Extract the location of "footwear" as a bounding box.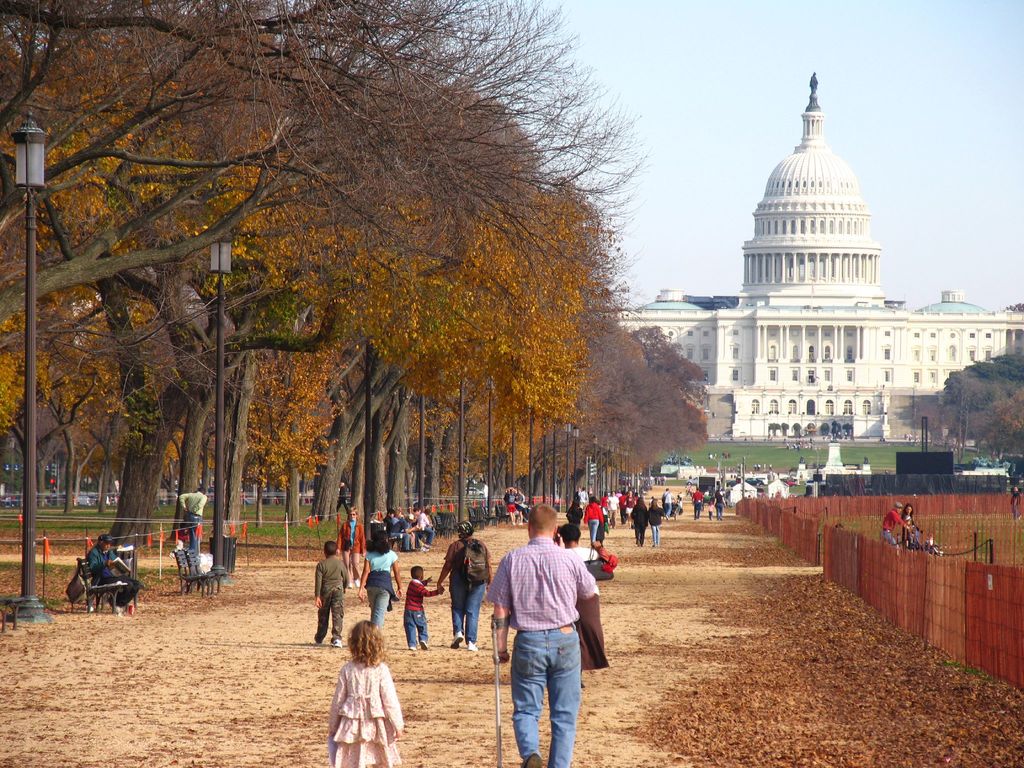
{"x1": 333, "y1": 637, "x2": 342, "y2": 648}.
